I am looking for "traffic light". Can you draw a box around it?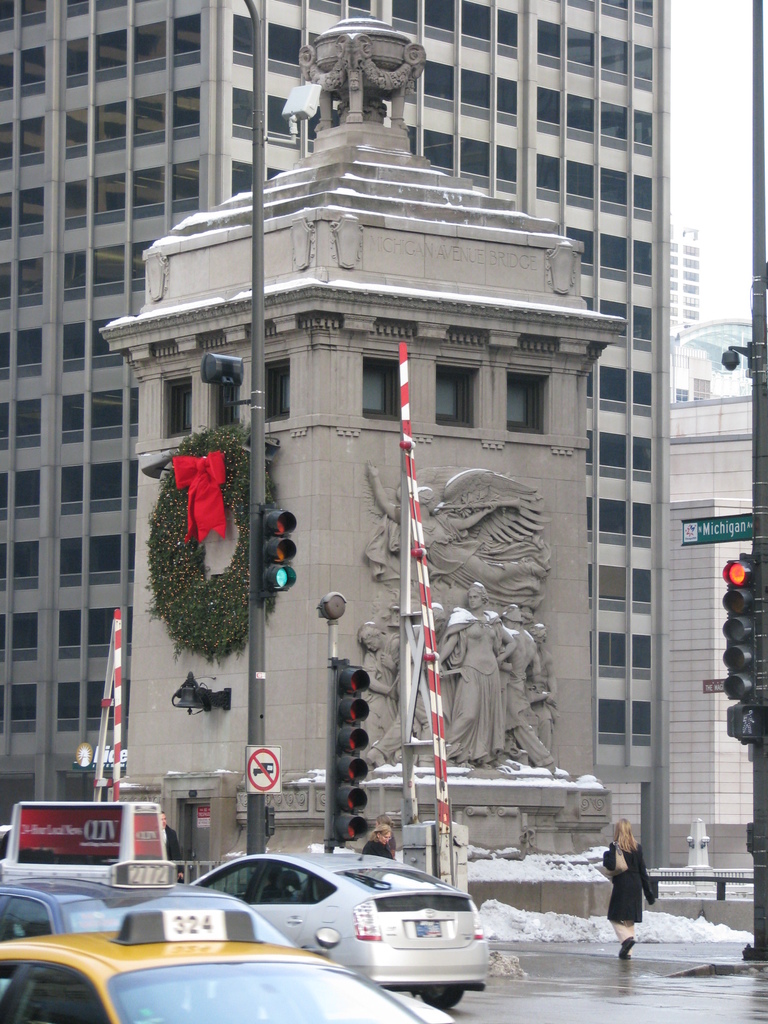
Sure, the bounding box is x1=723 y1=695 x2=767 y2=746.
